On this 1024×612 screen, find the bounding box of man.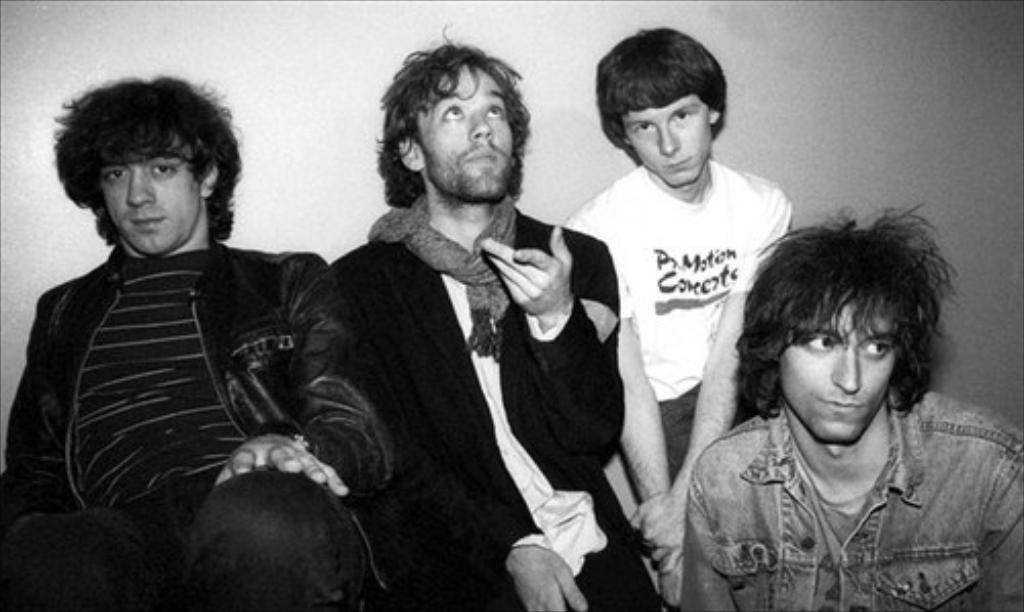
Bounding box: rect(0, 74, 406, 610).
